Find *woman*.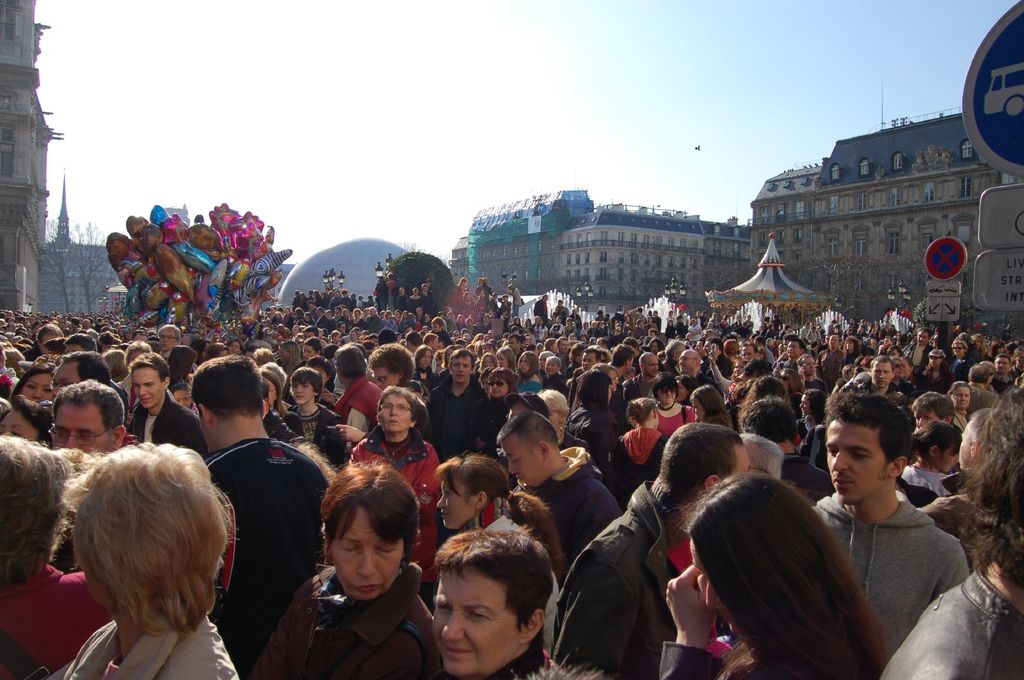
x1=275, y1=338, x2=304, y2=373.
